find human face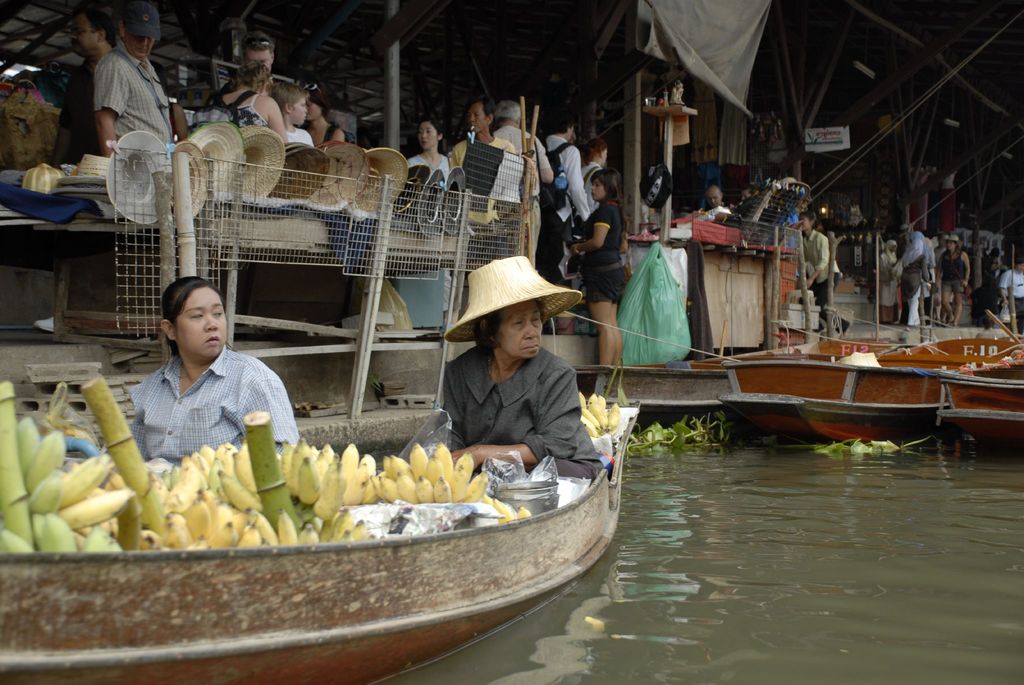
select_region(173, 287, 225, 357)
